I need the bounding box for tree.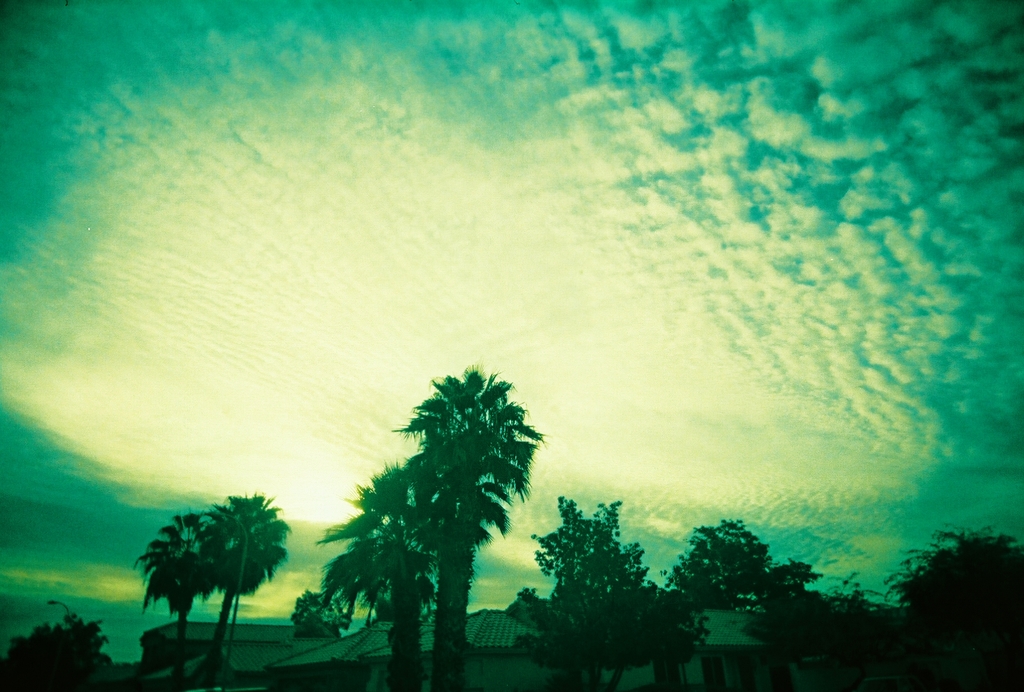
Here it is: 211:484:289:681.
